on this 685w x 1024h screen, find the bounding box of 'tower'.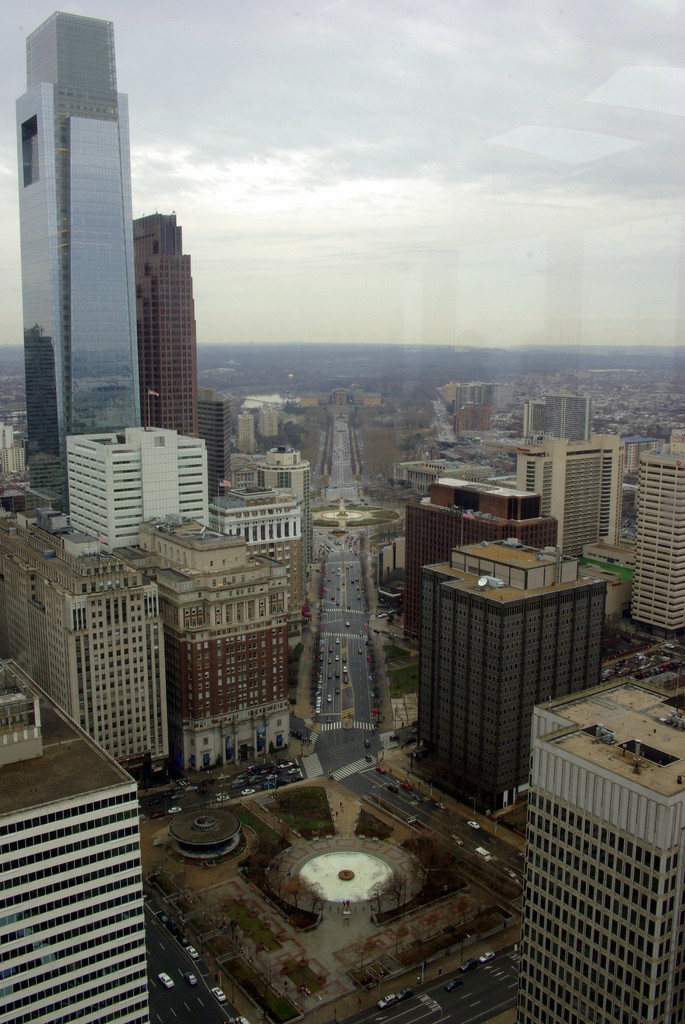
Bounding box: box=[634, 426, 681, 627].
